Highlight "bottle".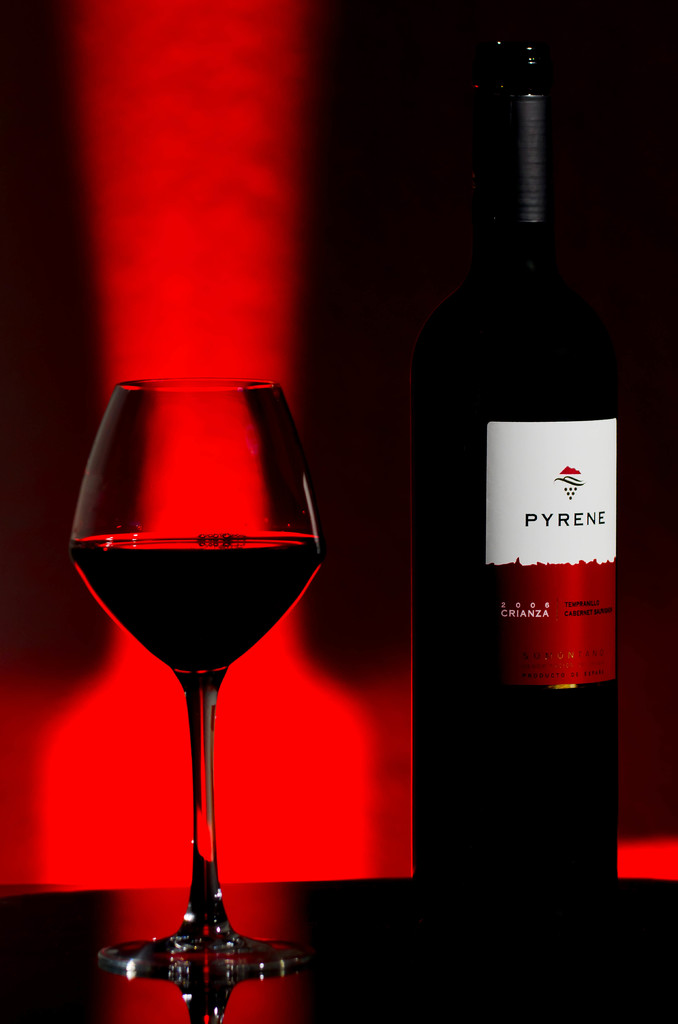
Highlighted region: [x1=404, y1=38, x2=621, y2=1004].
